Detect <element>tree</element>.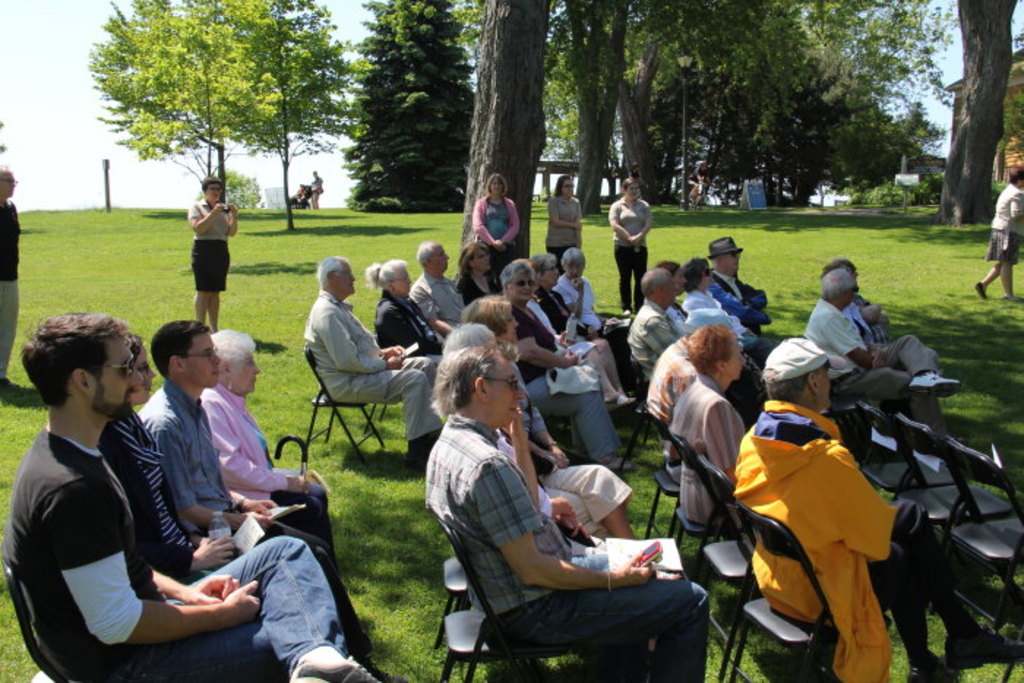
Detected at <region>465, 0, 554, 272</region>.
